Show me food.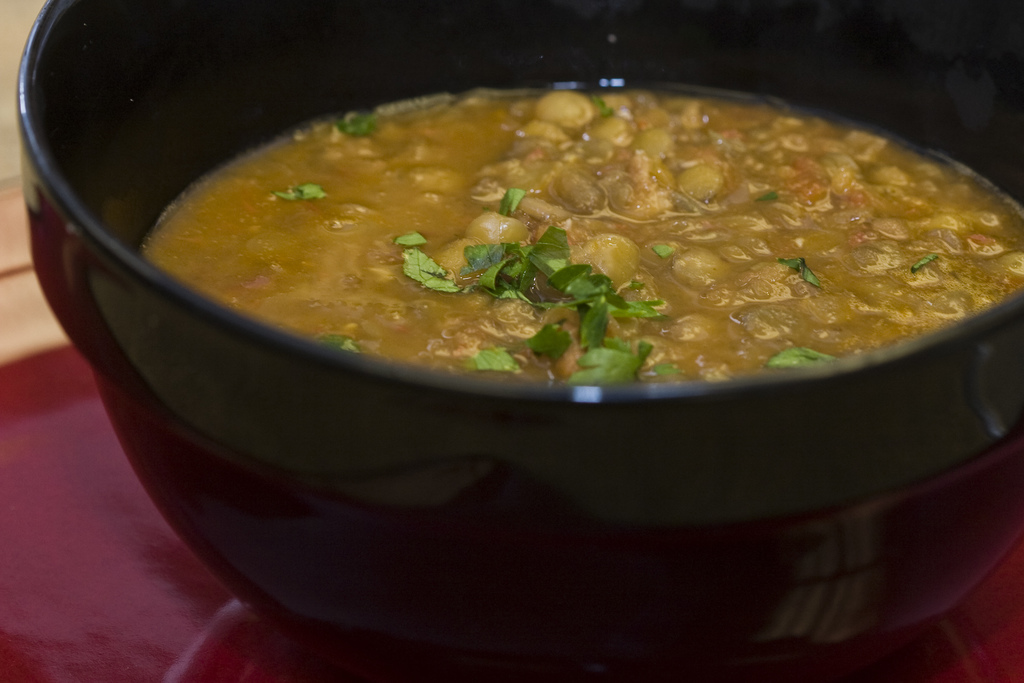
food is here: (118,72,1020,396).
